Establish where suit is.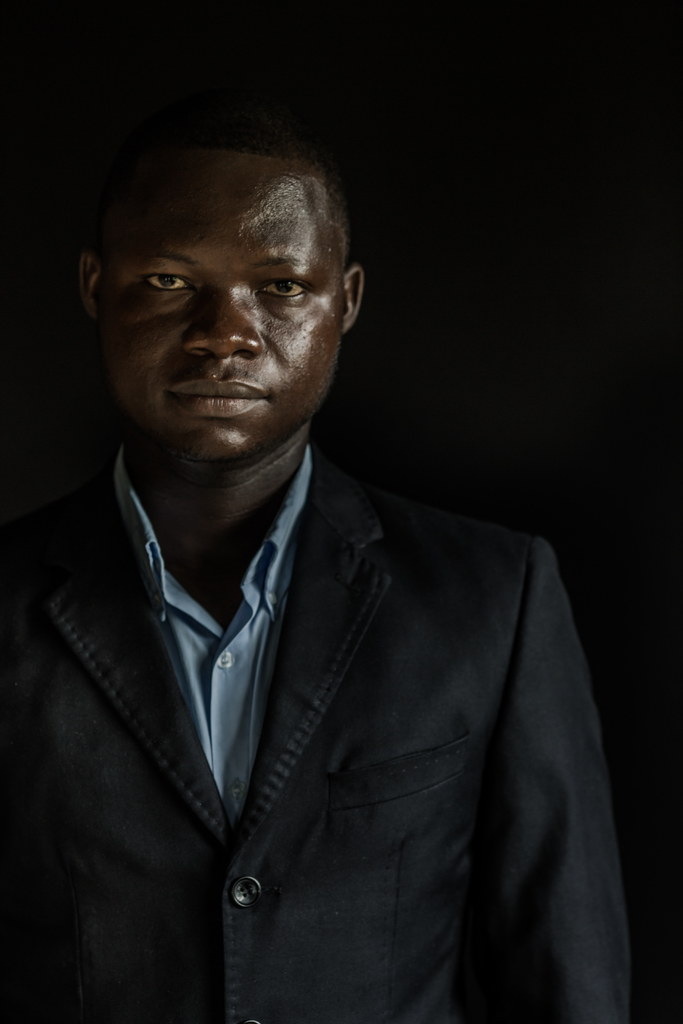
Established at select_region(29, 273, 642, 1019).
